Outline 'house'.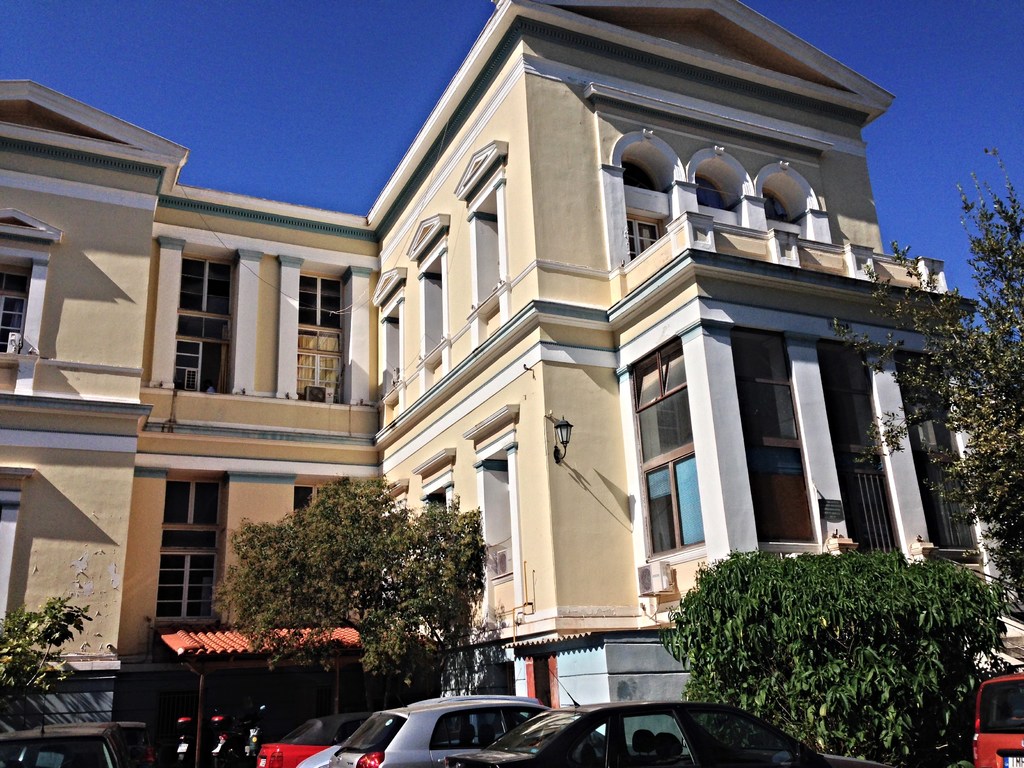
Outline: Rect(0, 0, 1023, 767).
